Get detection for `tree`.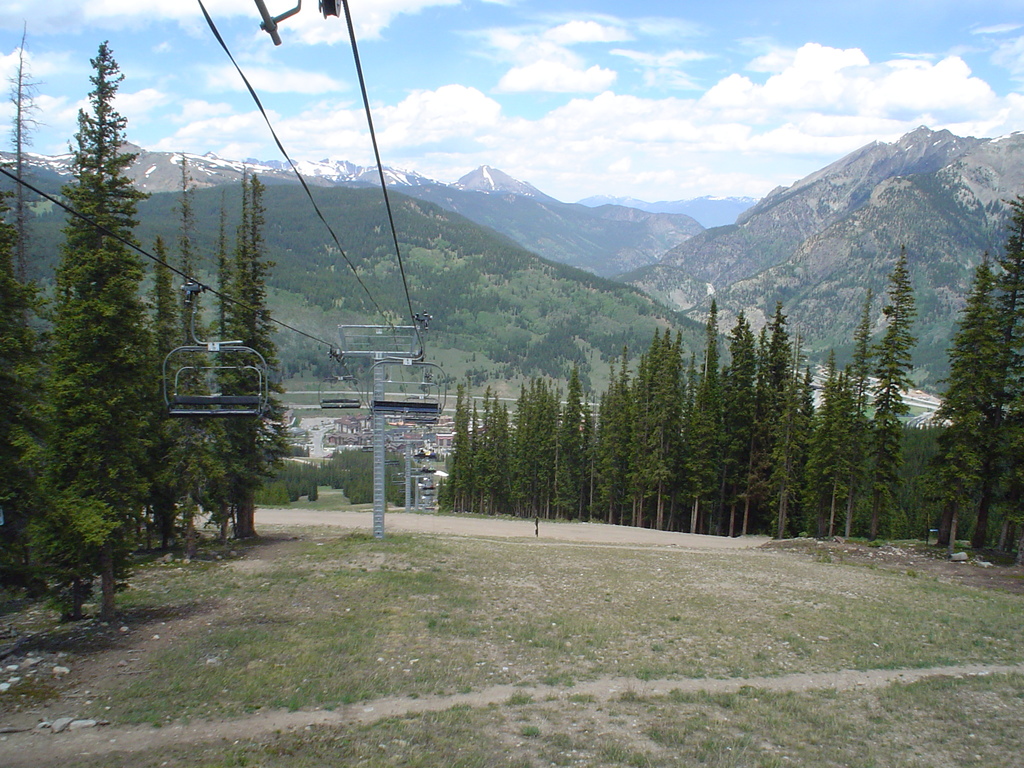
Detection: bbox(976, 199, 1023, 568).
